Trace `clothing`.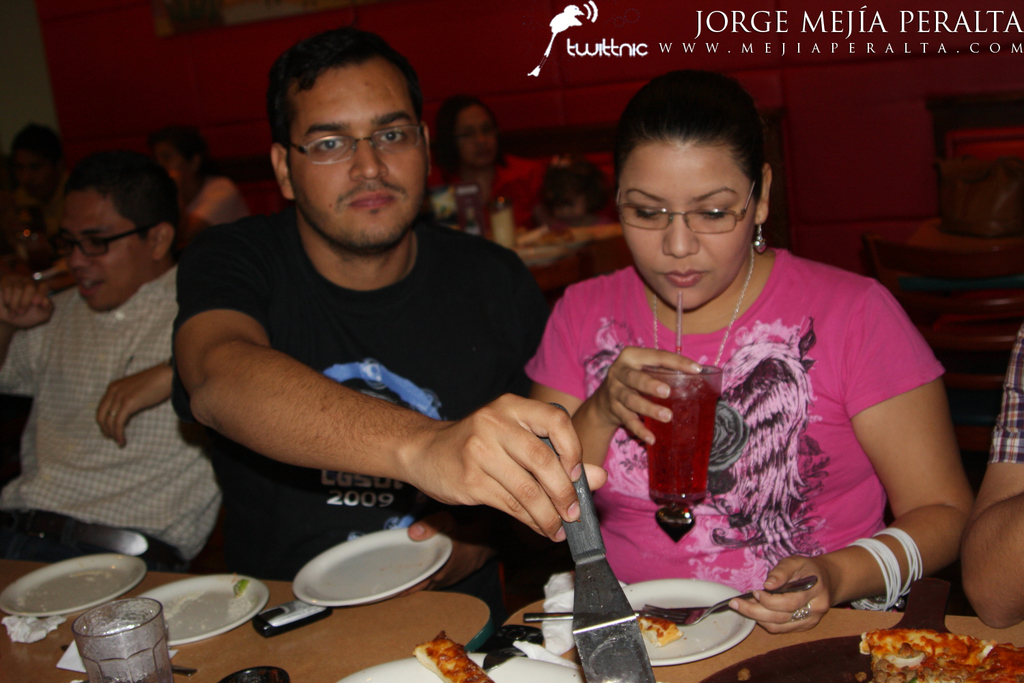
Traced to 989:316:1023:462.
